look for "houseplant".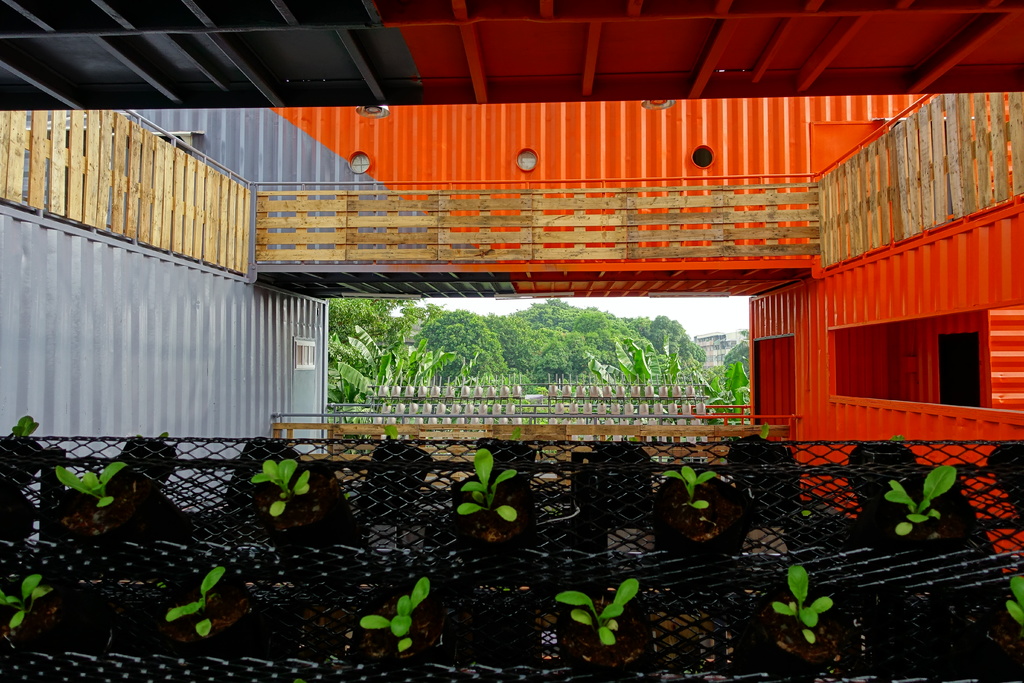
Found: region(117, 429, 177, 486).
